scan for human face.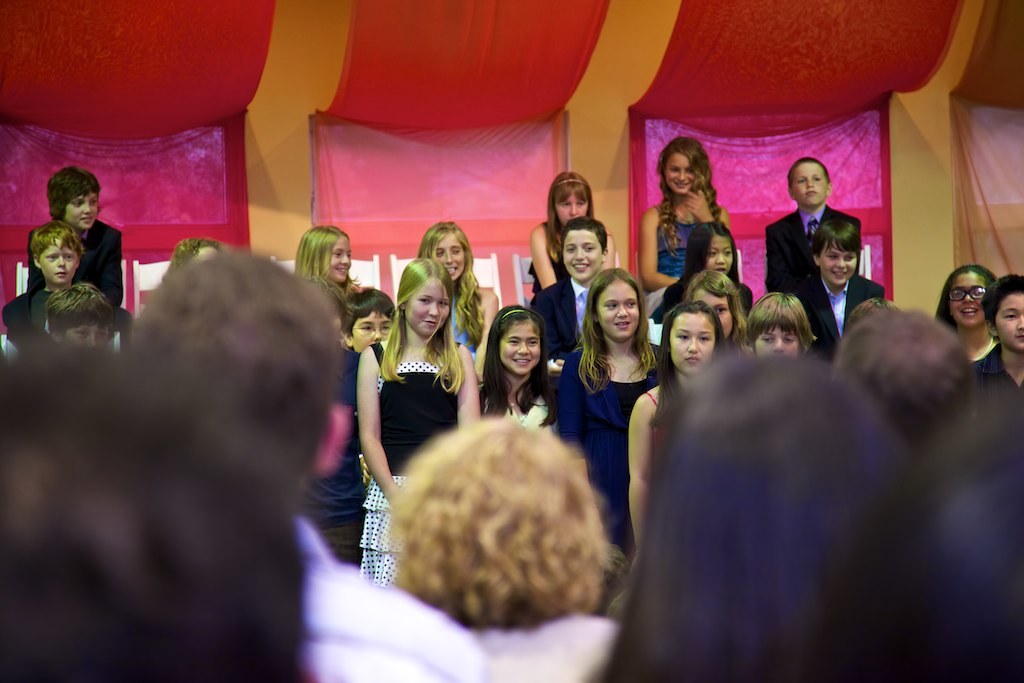
Scan result: [991,291,1023,349].
